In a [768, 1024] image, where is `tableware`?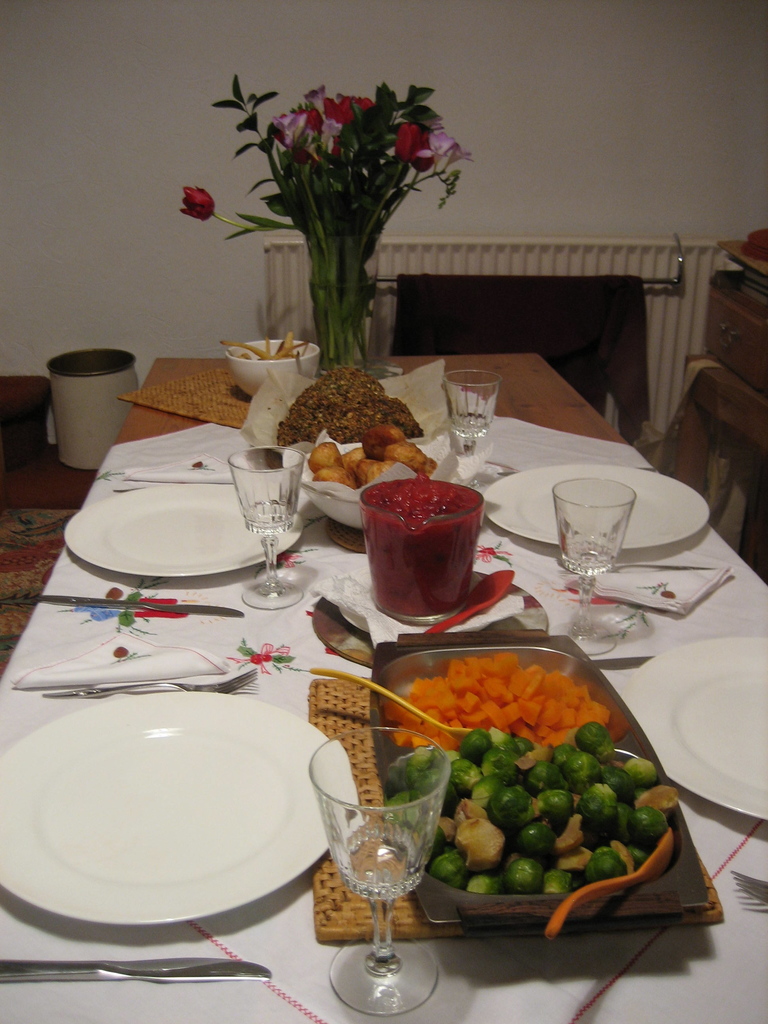
locate(0, 954, 269, 989).
